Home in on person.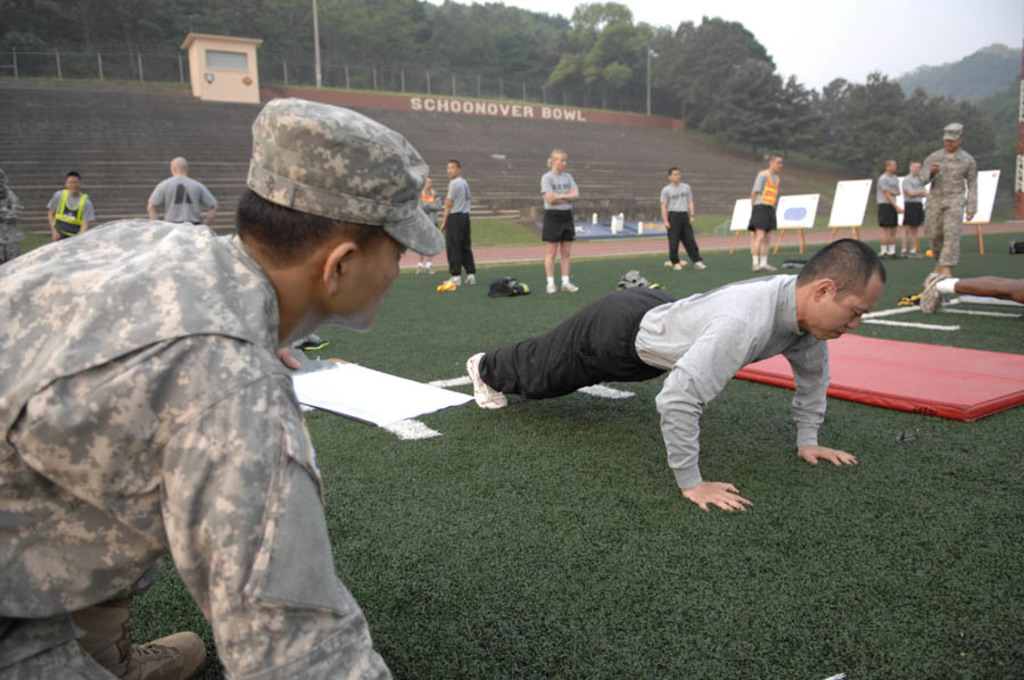
Homed in at crop(468, 235, 886, 512).
